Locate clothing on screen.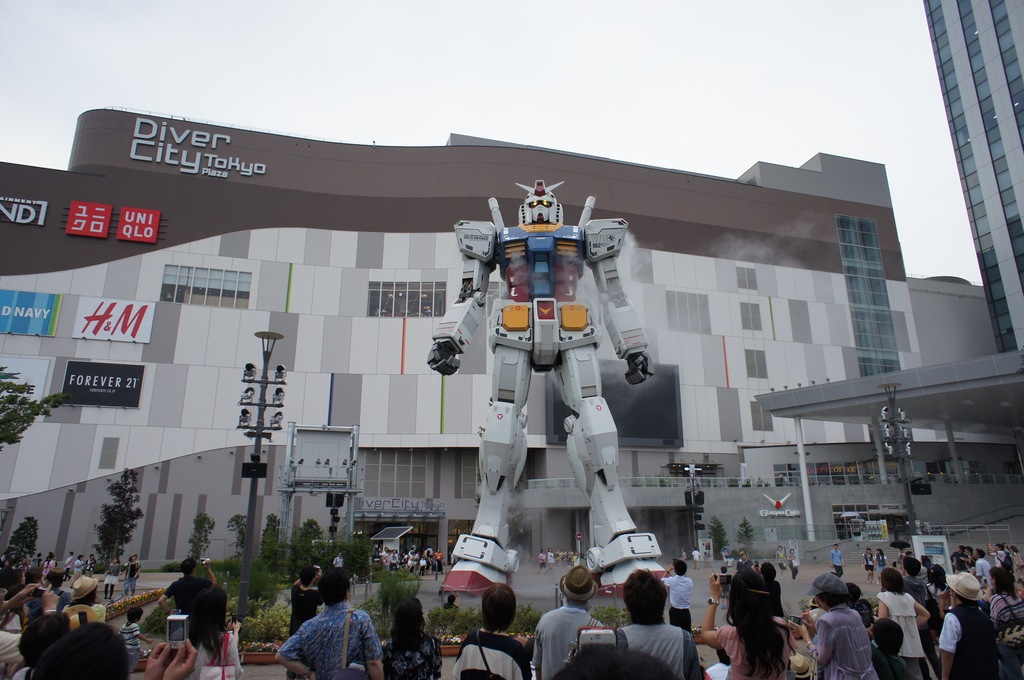
On screen at bbox=[936, 603, 983, 679].
